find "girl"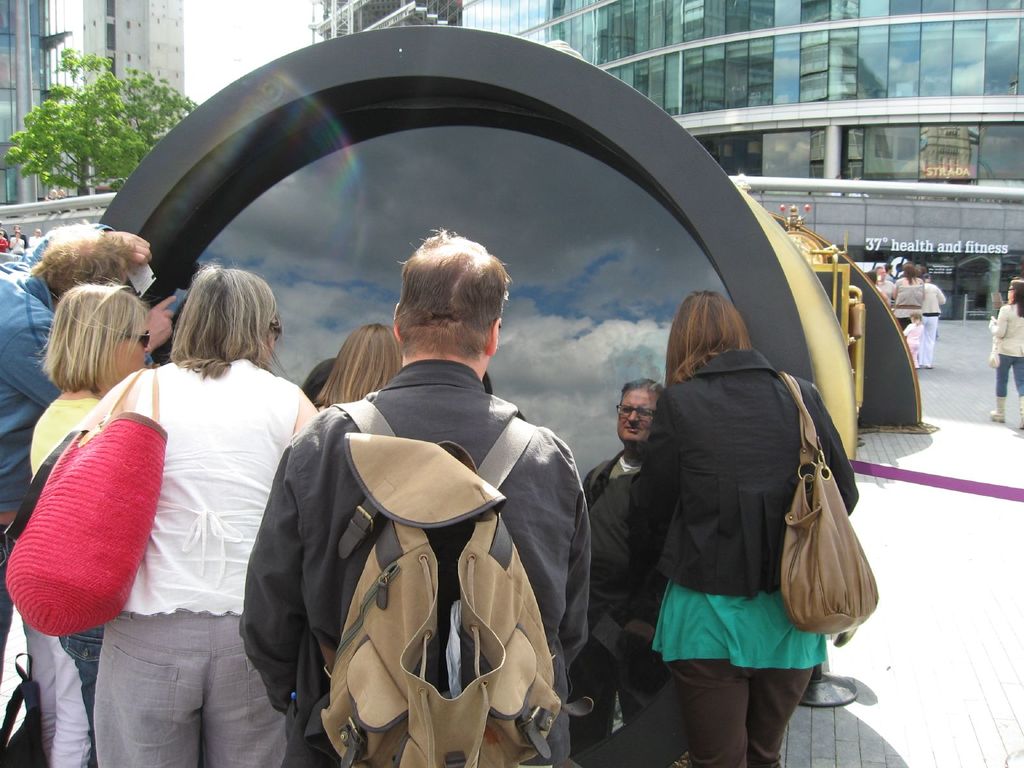
989/276/1021/428
